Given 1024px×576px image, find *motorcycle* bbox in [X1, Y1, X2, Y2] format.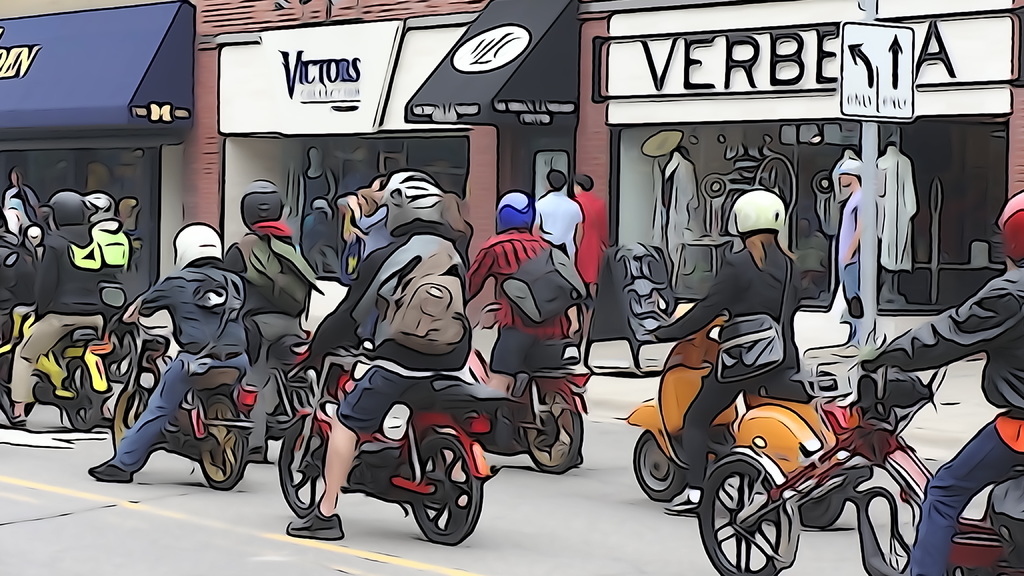
[0, 308, 115, 434].
